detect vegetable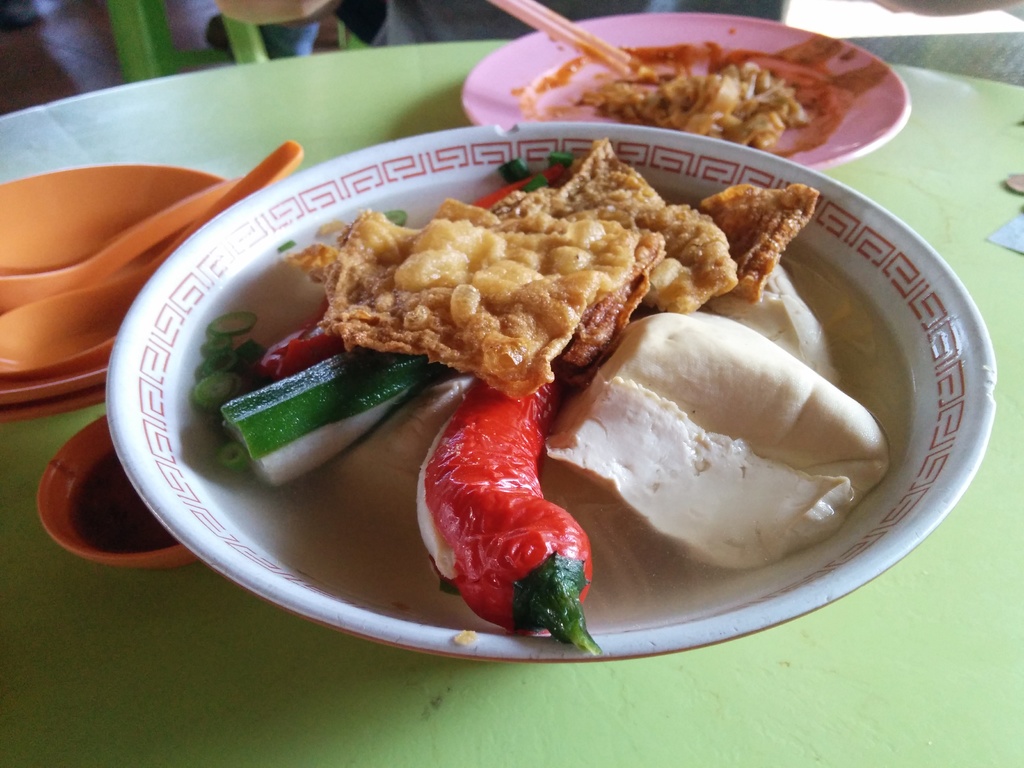
region(221, 337, 450, 490)
